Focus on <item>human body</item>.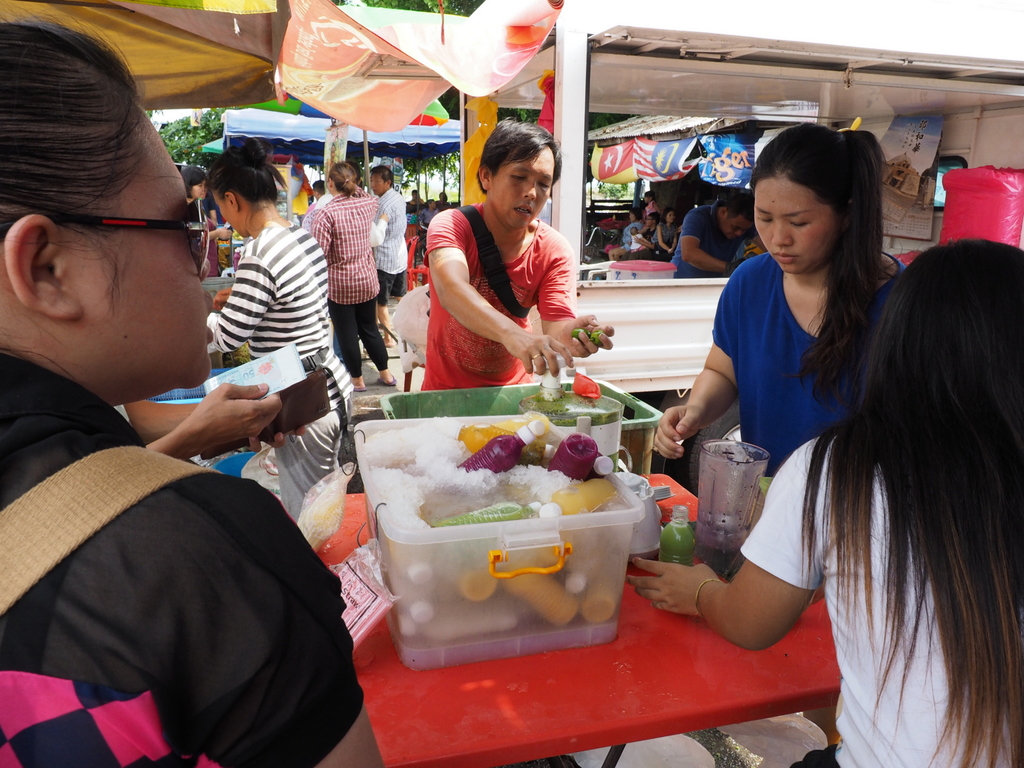
Focused at {"left": 625, "top": 237, "right": 1020, "bottom": 767}.
